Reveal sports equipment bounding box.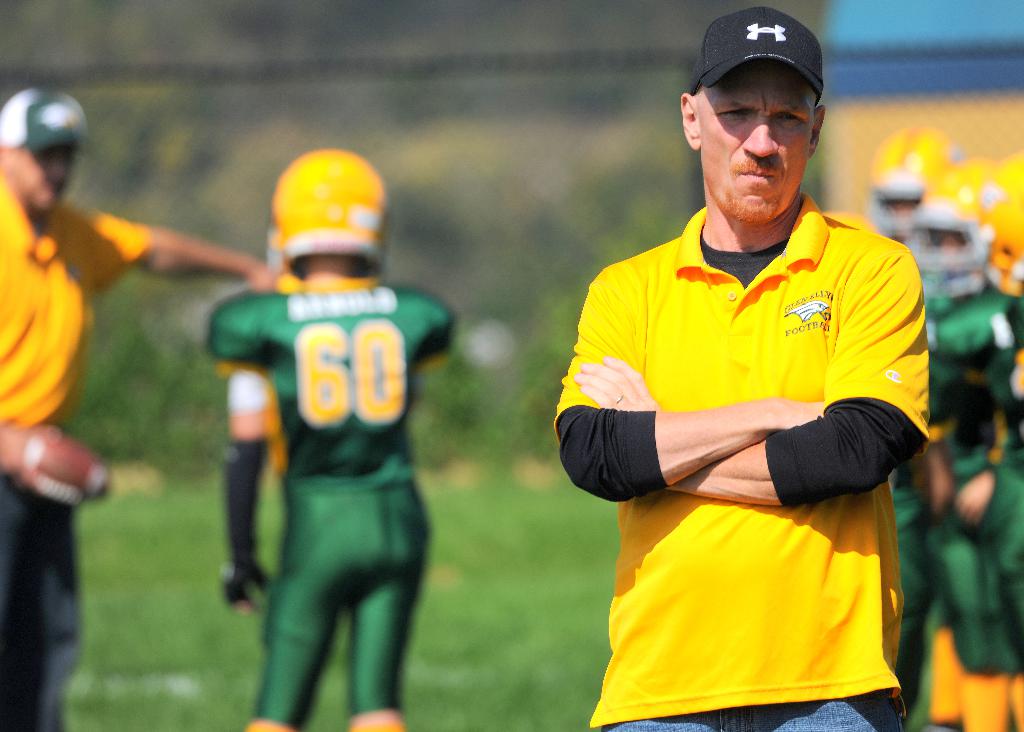
Revealed: [left=262, top=147, right=394, bottom=275].
